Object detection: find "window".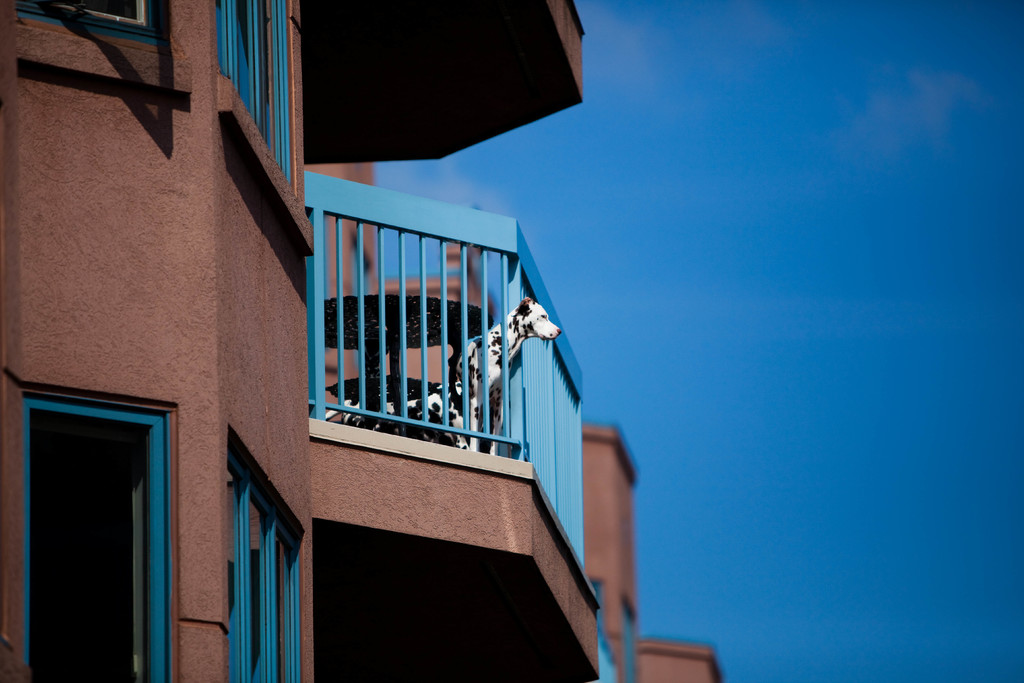
bbox=(227, 457, 303, 682).
